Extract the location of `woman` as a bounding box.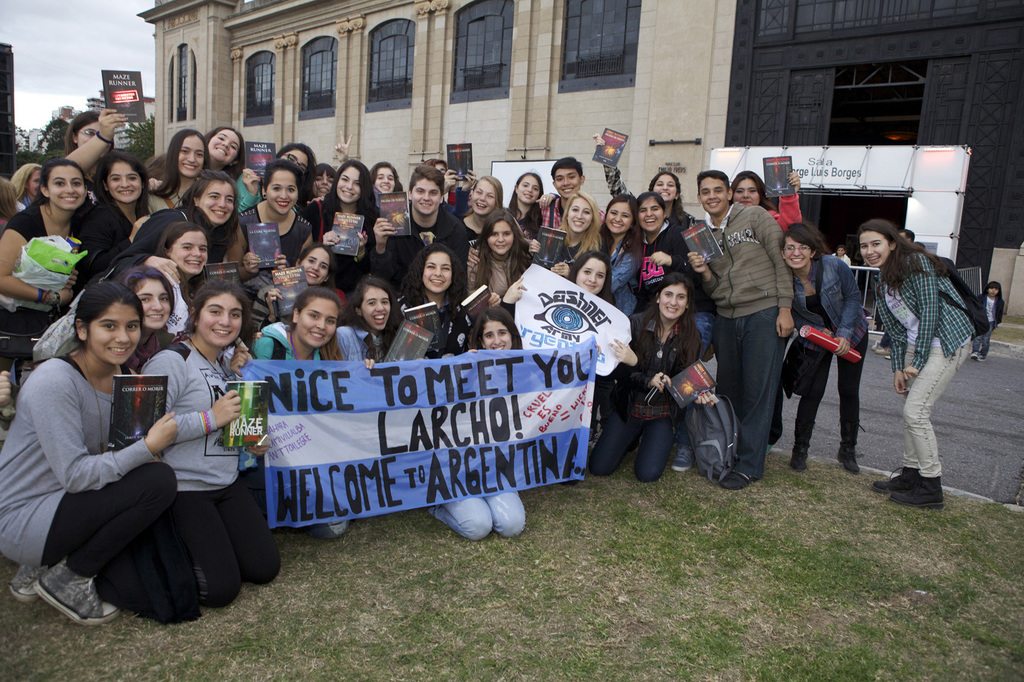
109 168 240 289.
